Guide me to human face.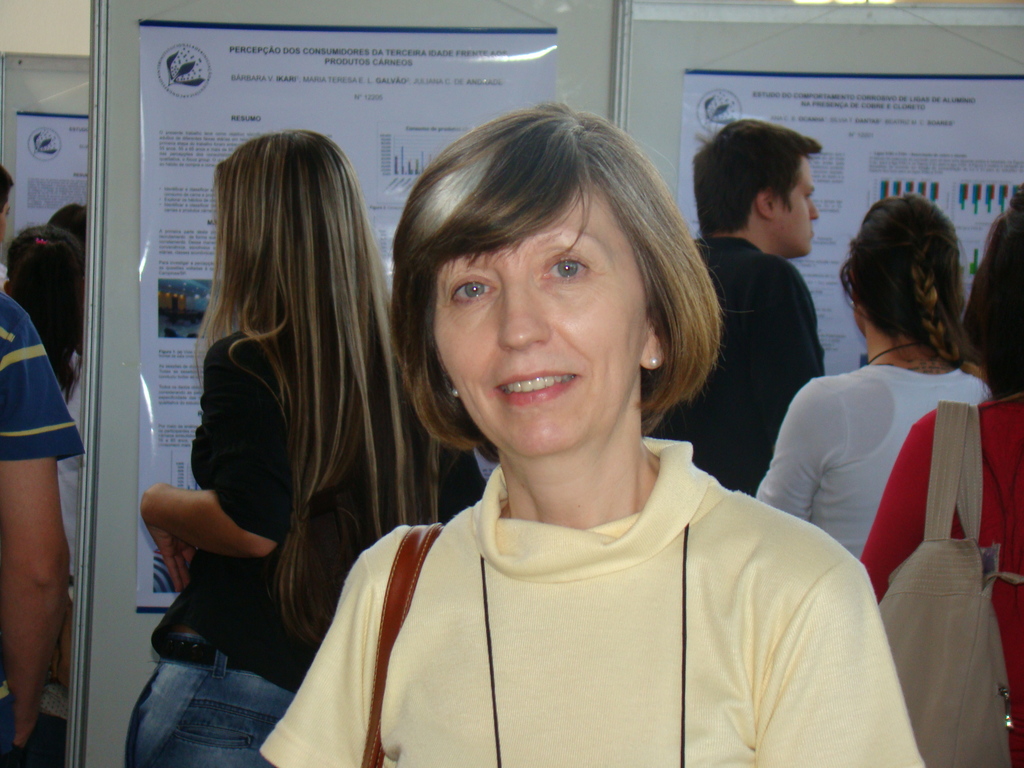
Guidance: {"left": 774, "top": 161, "right": 822, "bottom": 257}.
